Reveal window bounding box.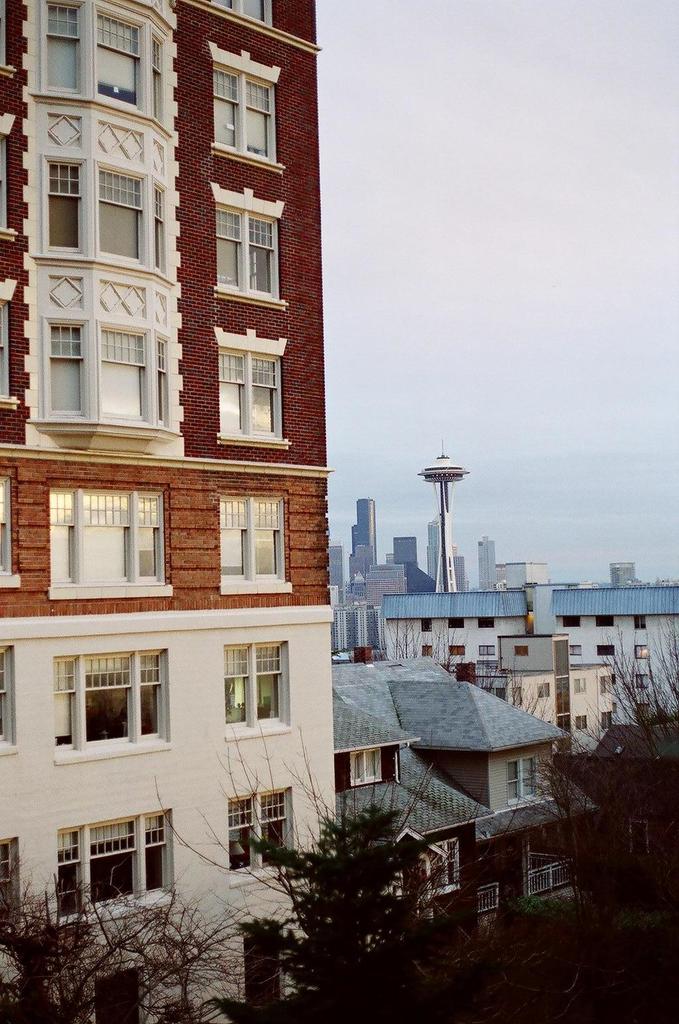
Revealed: [634,615,647,631].
